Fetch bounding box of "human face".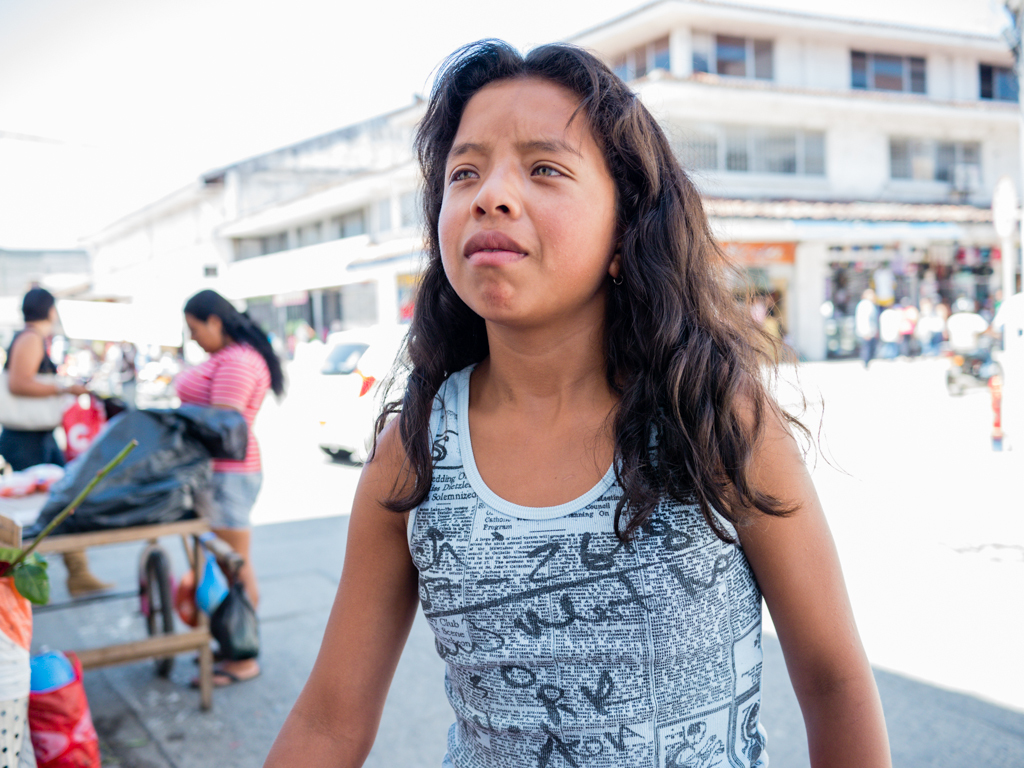
Bbox: pyautogui.locateOnScreen(435, 66, 627, 322).
